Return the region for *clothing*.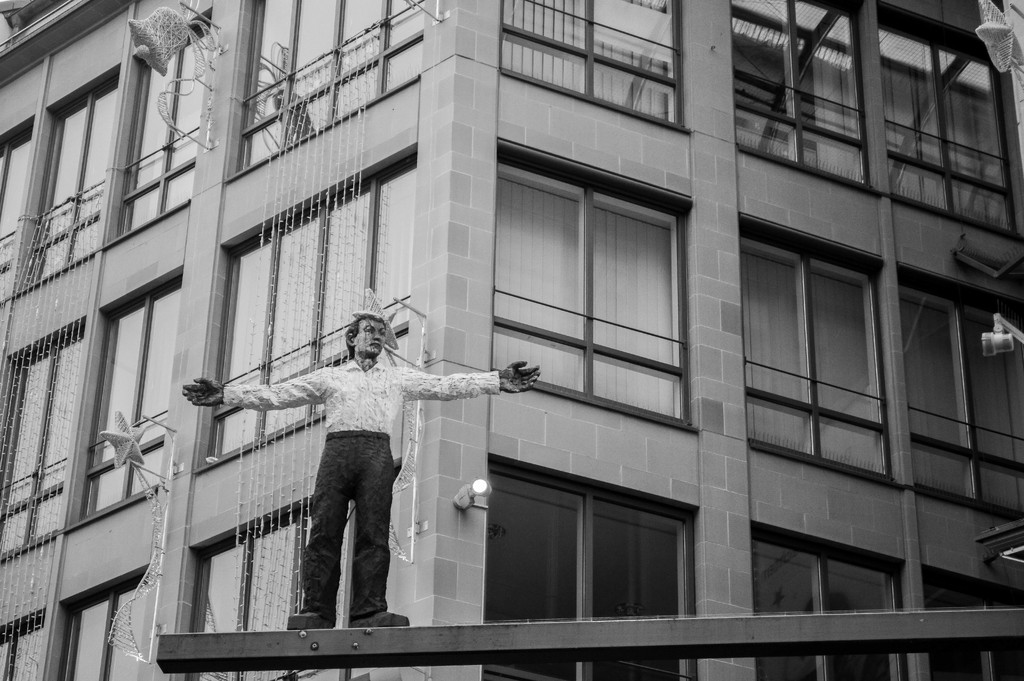
(277,319,486,623).
